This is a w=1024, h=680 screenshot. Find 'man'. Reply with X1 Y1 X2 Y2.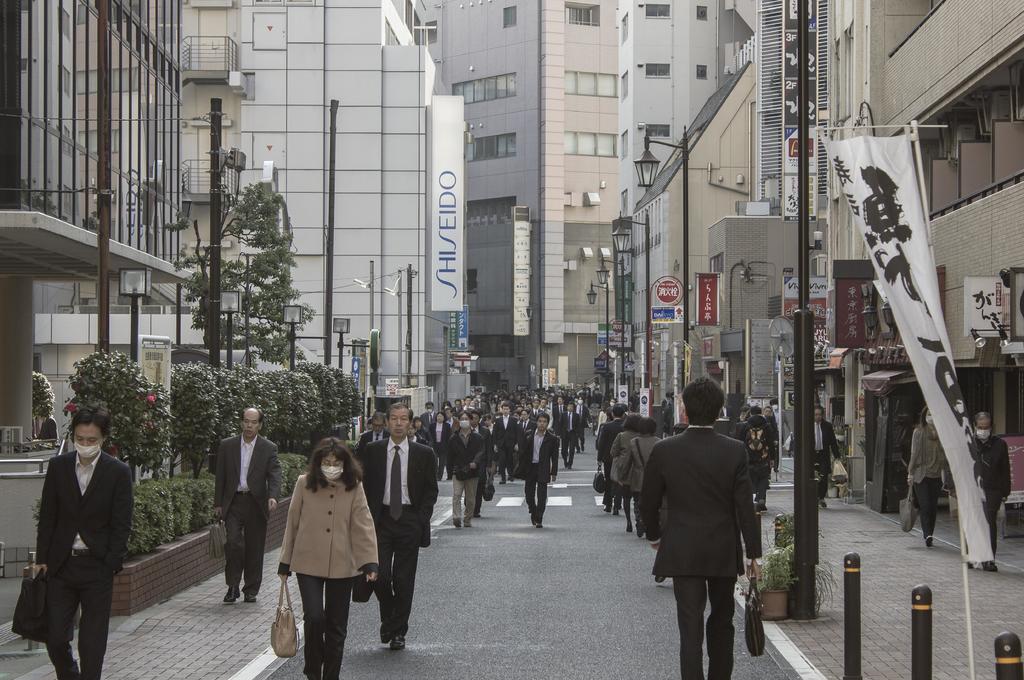
973 403 1006 538.
